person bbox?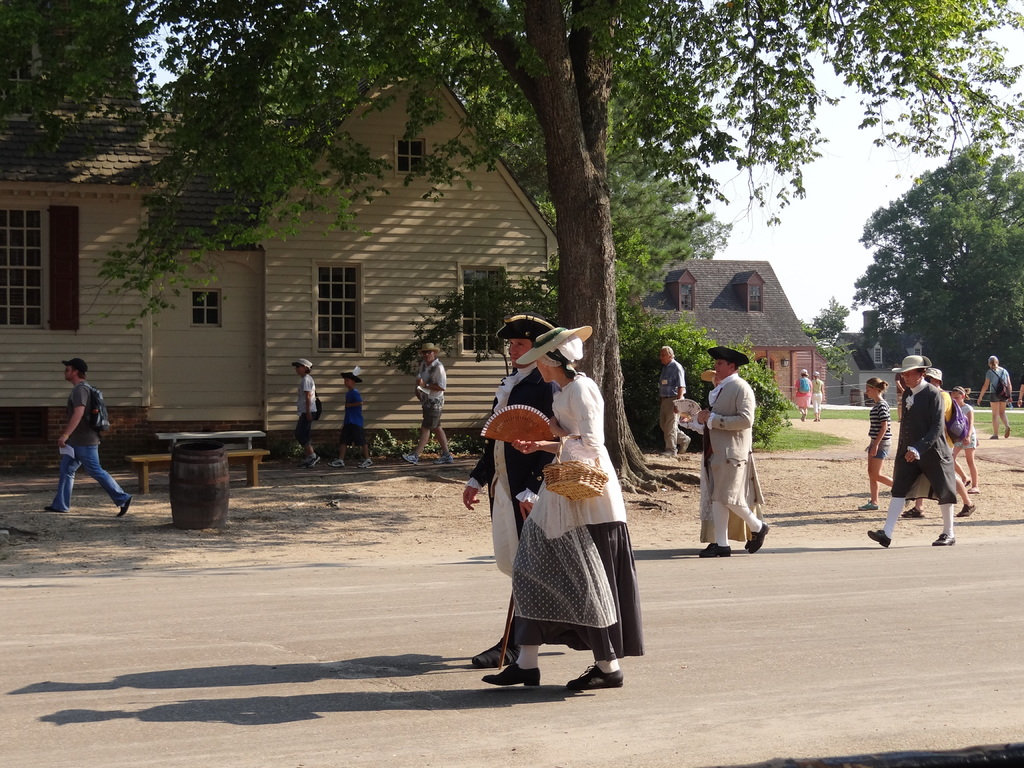
<region>456, 311, 547, 673</region>
